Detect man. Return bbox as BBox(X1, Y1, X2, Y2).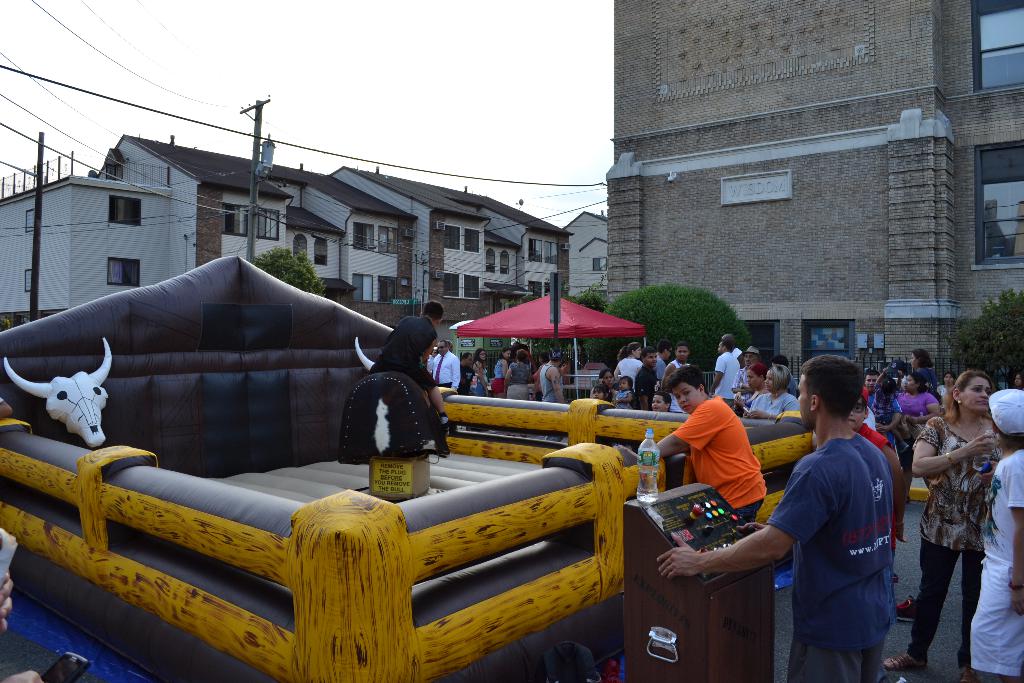
BBox(708, 338, 743, 406).
